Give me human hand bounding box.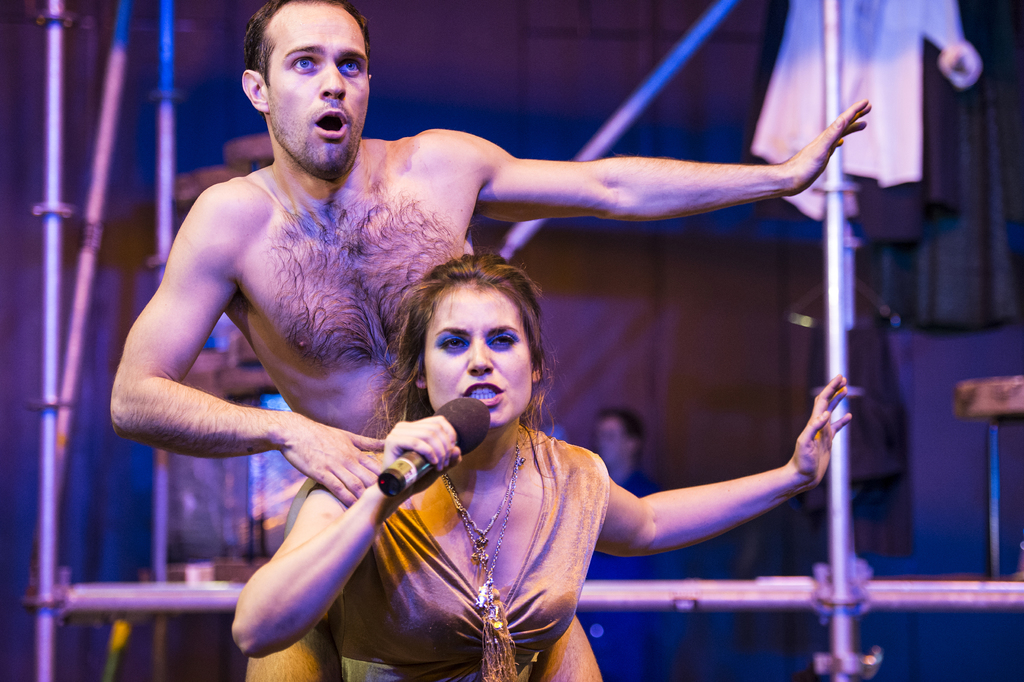
x1=380 y1=415 x2=464 y2=505.
